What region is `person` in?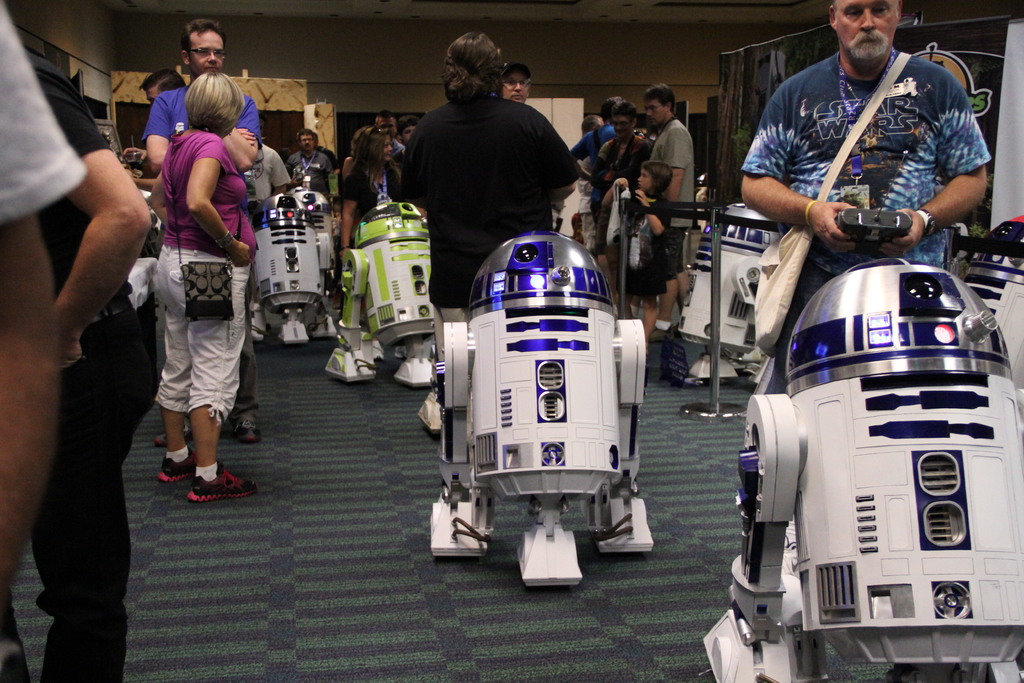
{"left": 0, "top": 0, "right": 87, "bottom": 682}.
